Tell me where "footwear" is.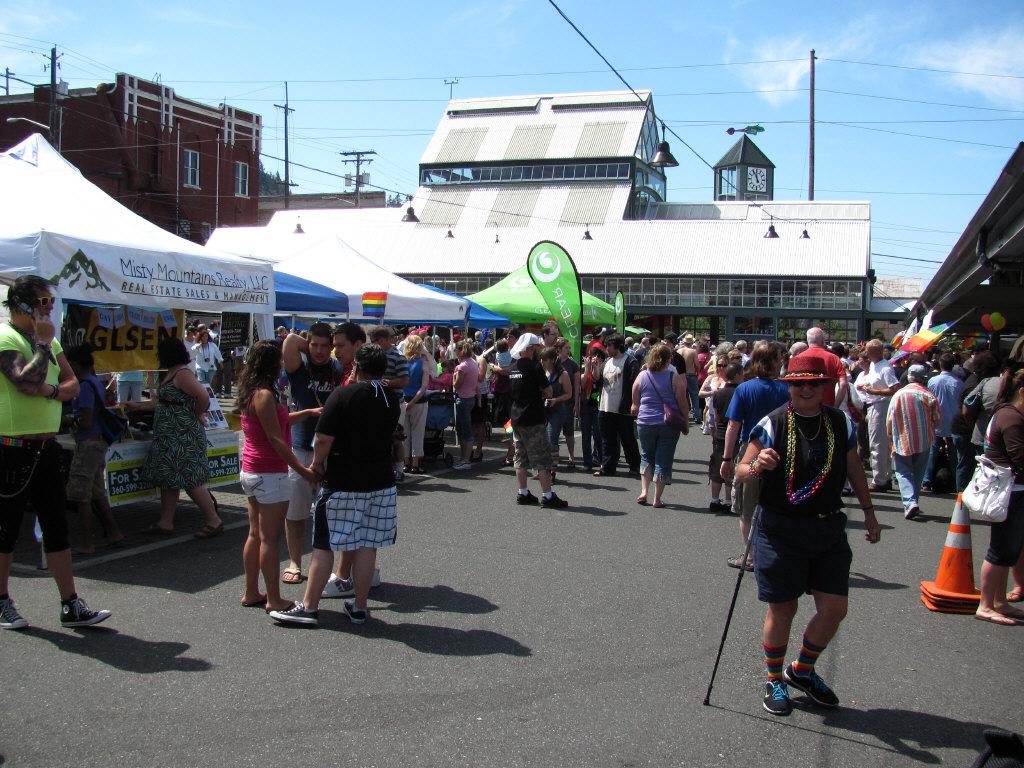
"footwear" is at l=149, t=521, r=175, b=535.
